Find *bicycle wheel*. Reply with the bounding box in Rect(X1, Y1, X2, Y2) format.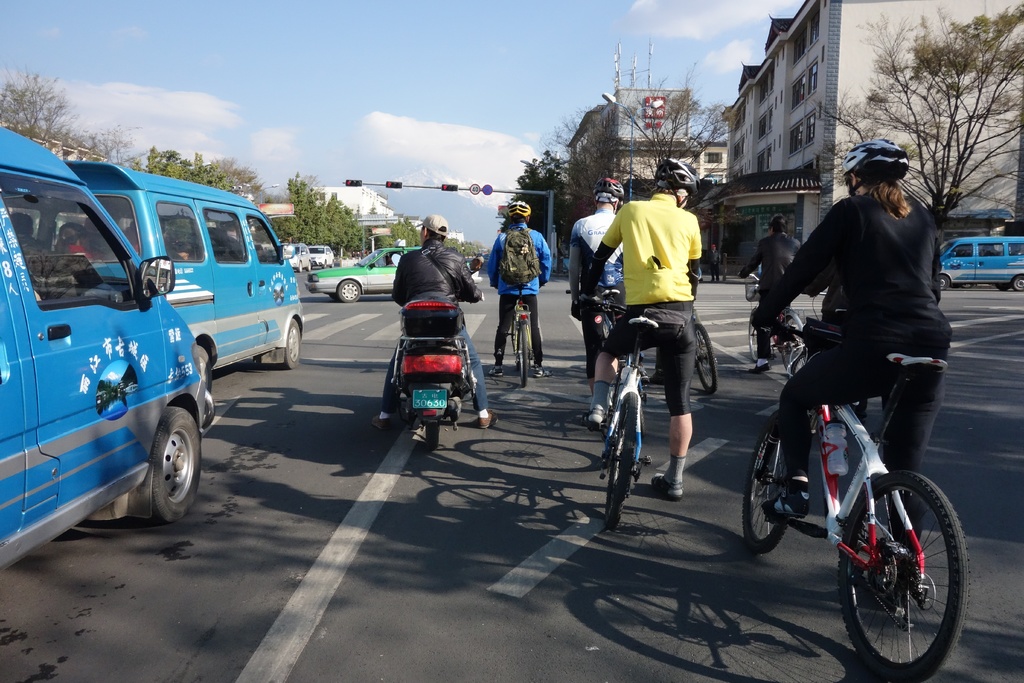
Rect(513, 313, 518, 361).
